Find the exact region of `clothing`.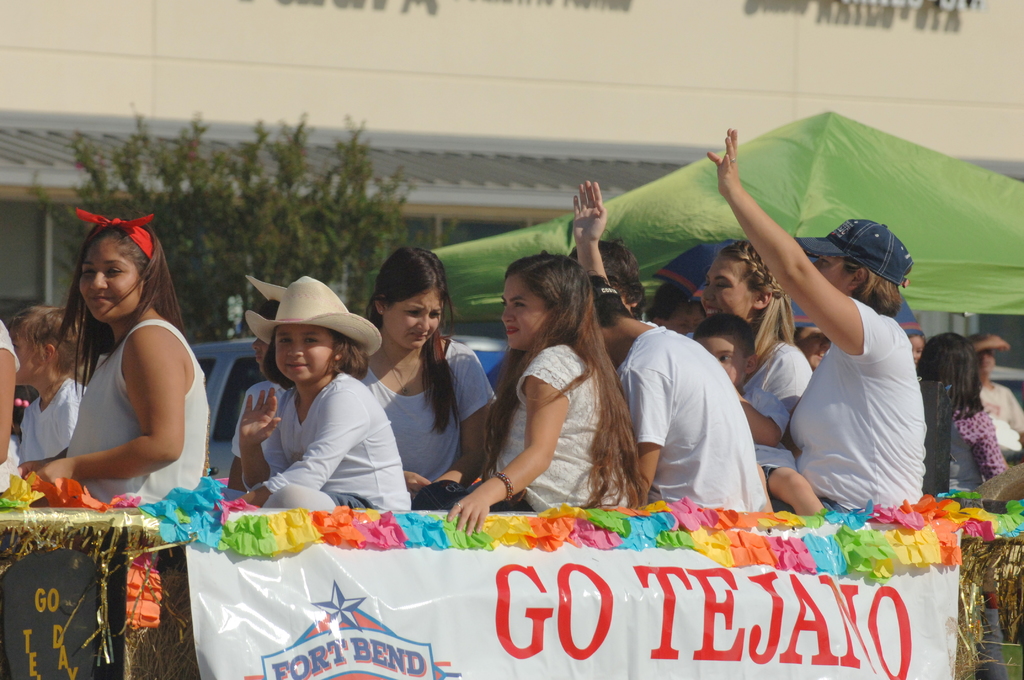
Exact region: rect(413, 327, 626, 520).
